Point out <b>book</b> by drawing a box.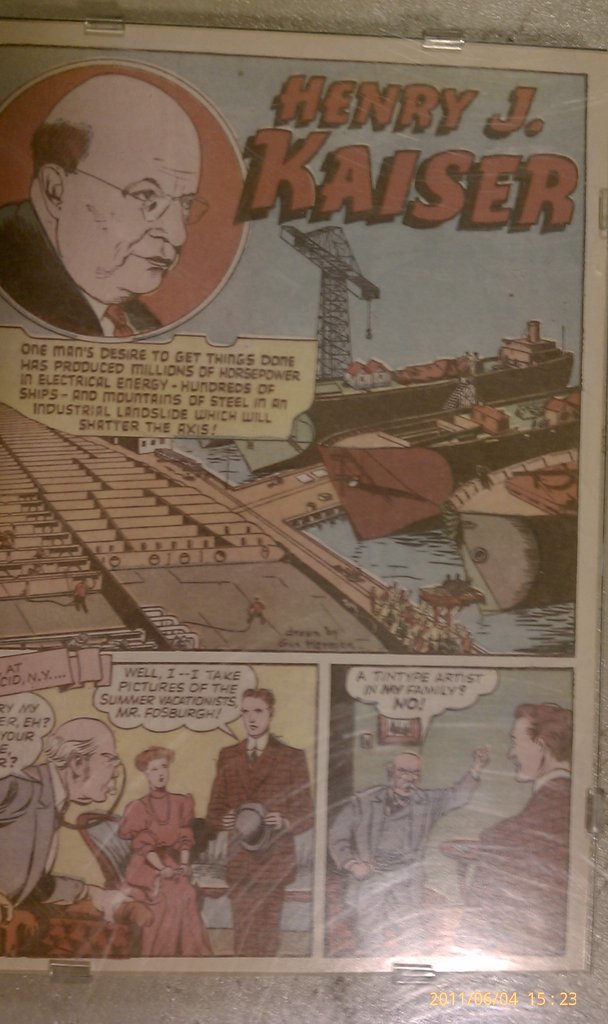
<box>7,12,607,976</box>.
